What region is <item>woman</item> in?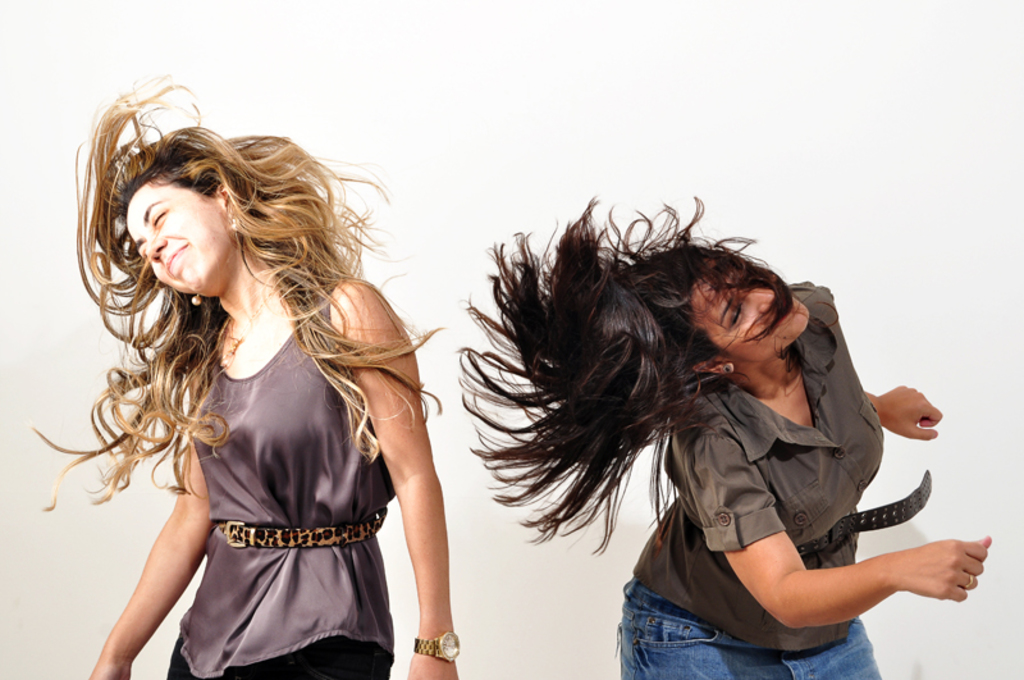
{"left": 449, "top": 191, "right": 997, "bottom": 679}.
